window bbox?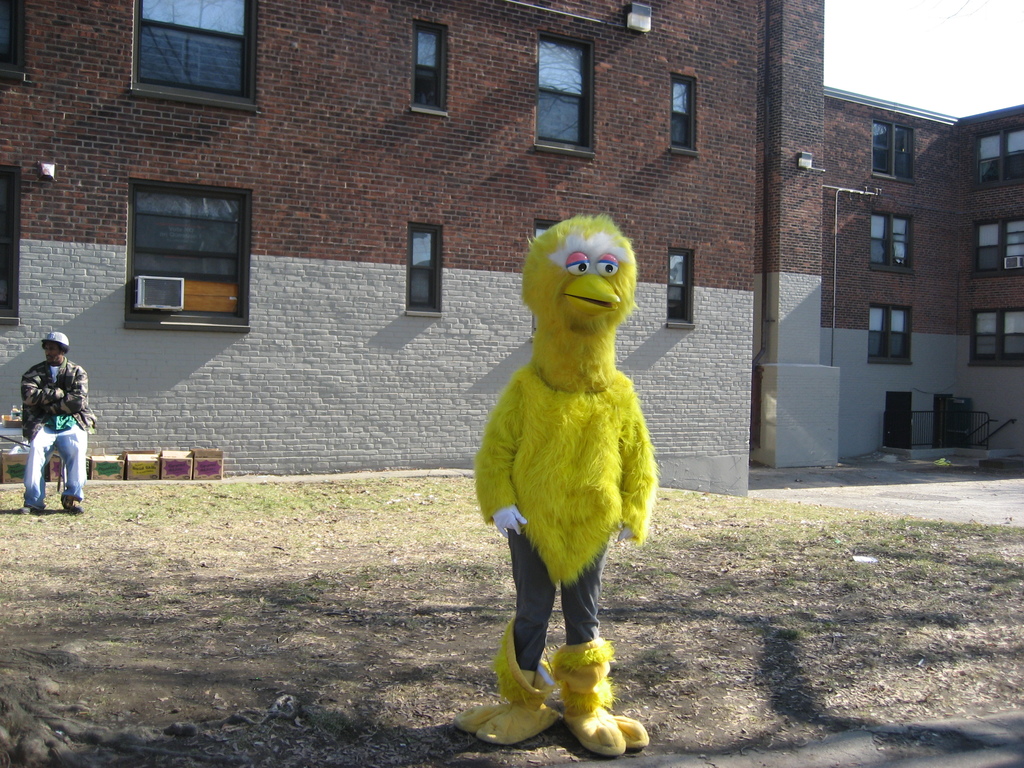
rect(968, 306, 1023, 365)
